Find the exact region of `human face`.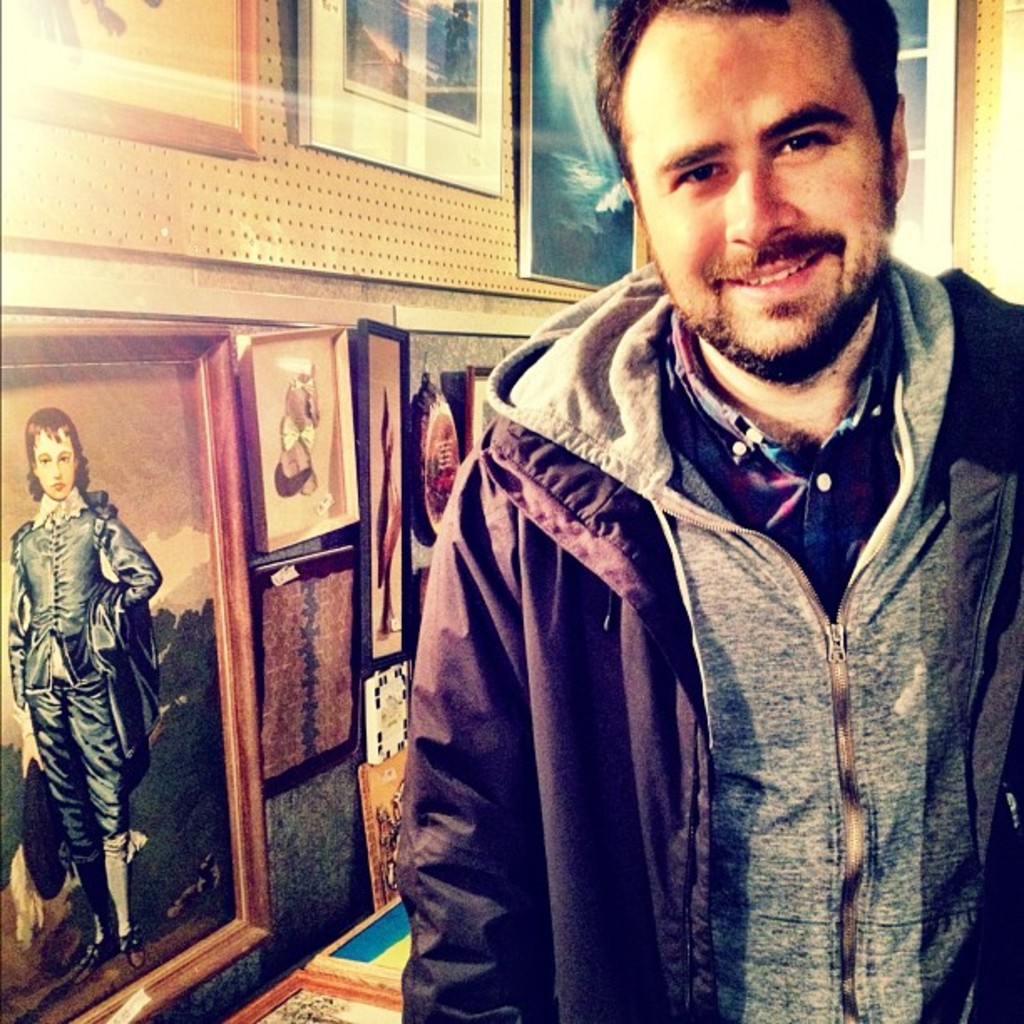
Exact region: BBox(621, 13, 887, 361).
